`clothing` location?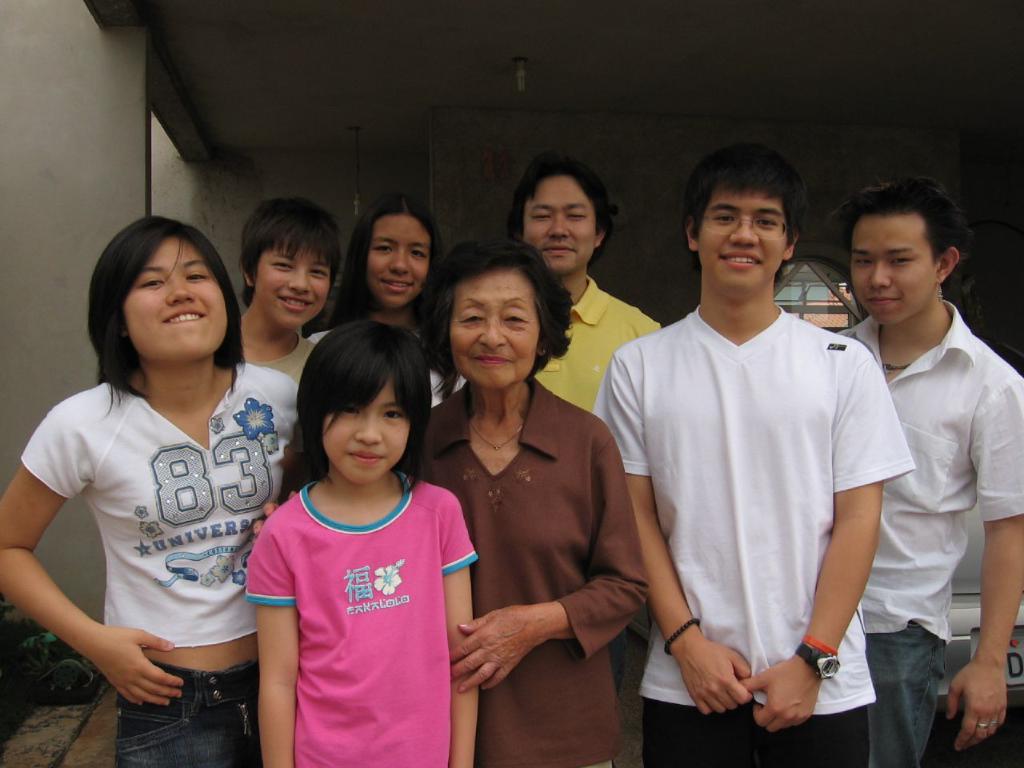
[x1=829, y1=302, x2=1023, y2=767]
